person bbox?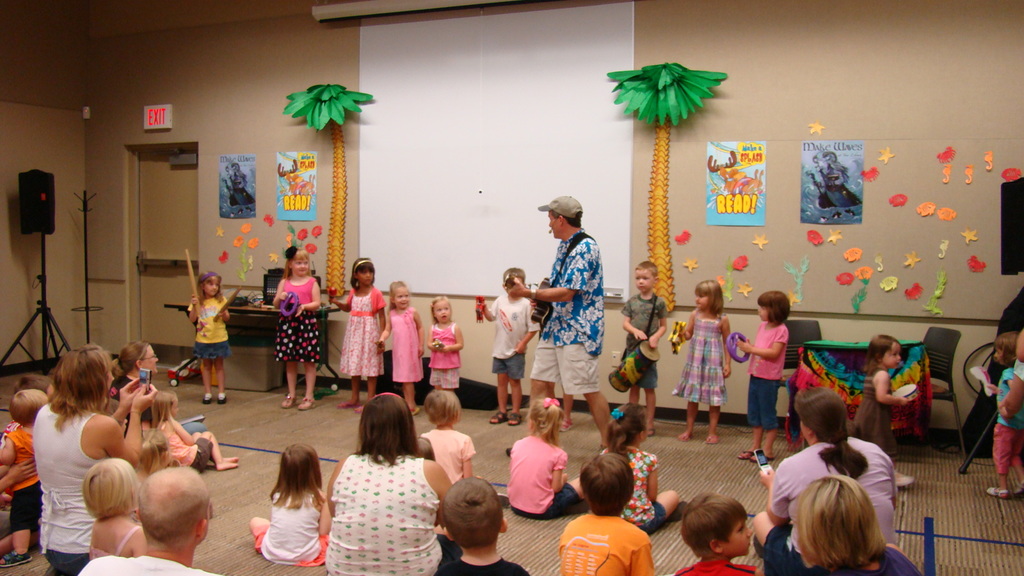
[988,327,1023,497]
